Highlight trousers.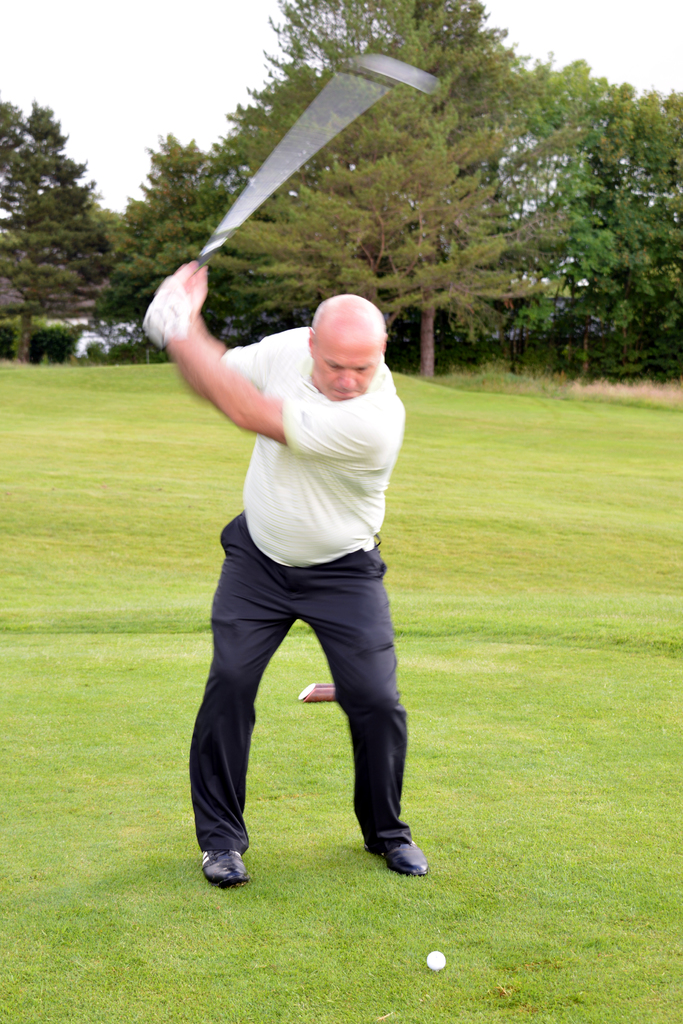
Highlighted region: {"x1": 193, "y1": 514, "x2": 407, "y2": 853}.
